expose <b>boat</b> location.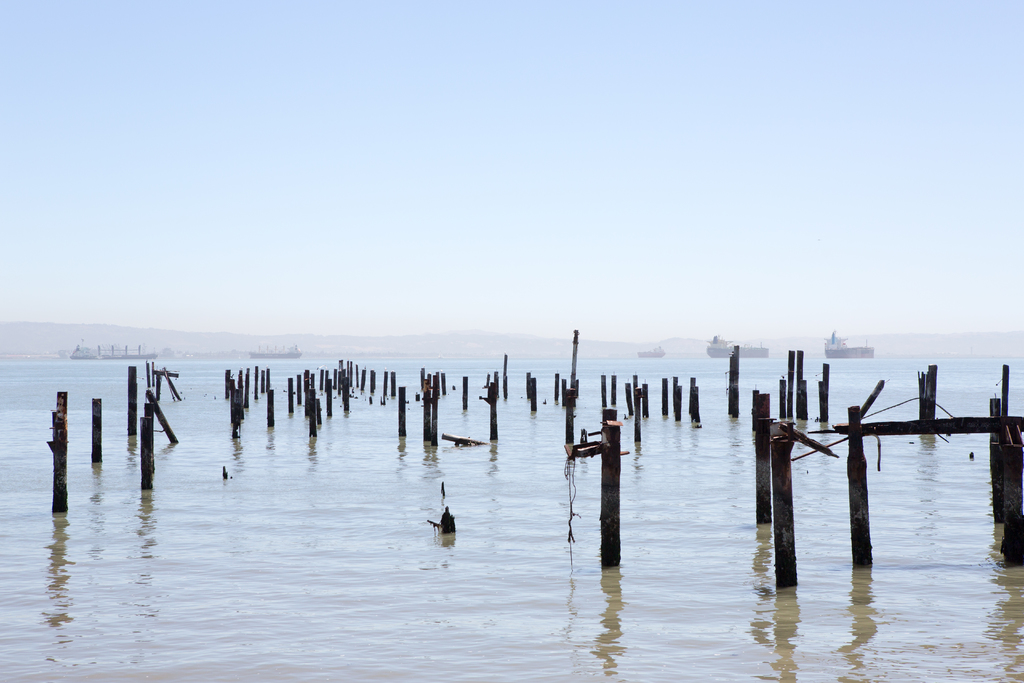
Exposed at (704,331,771,358).
